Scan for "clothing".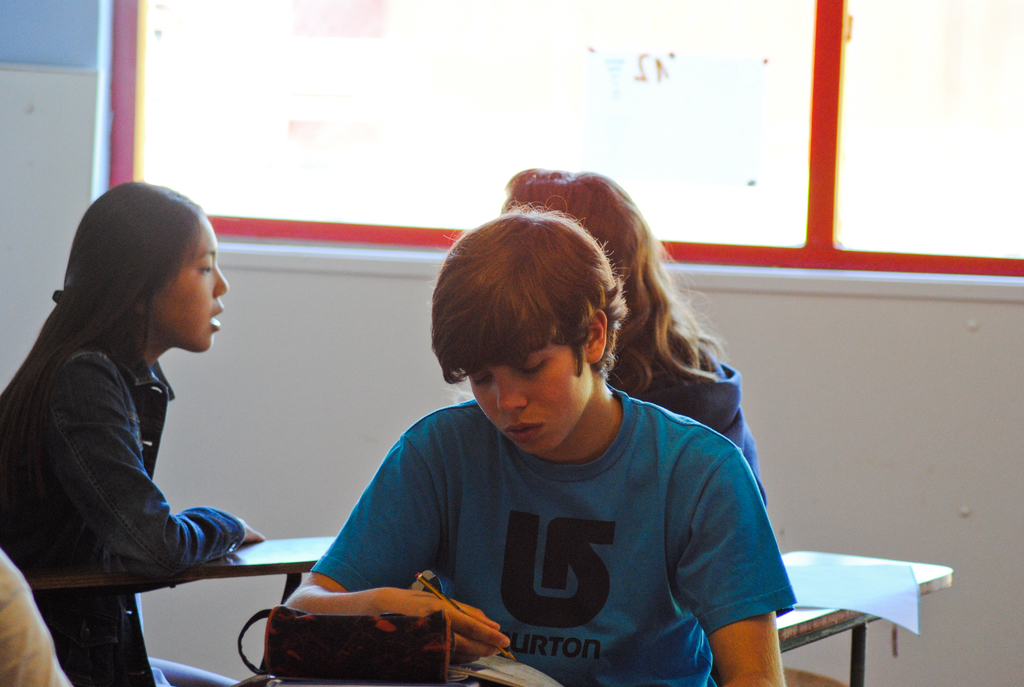
Scan result: <box>300,340,789,664</box>.
